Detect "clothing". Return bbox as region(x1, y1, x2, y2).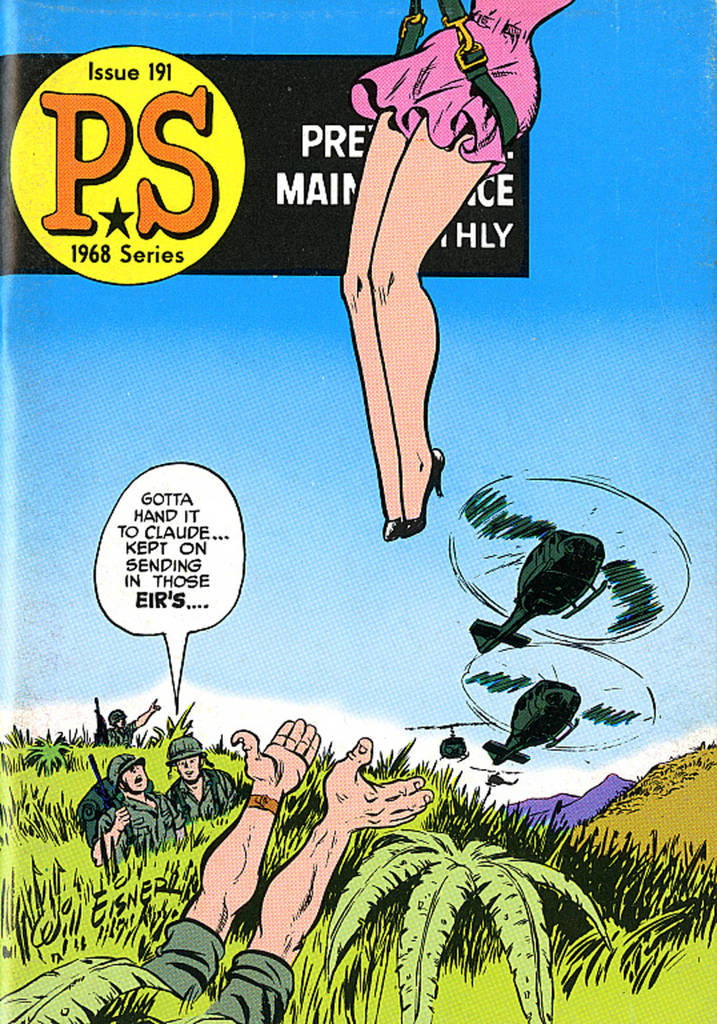
region(75, 750, 145, 829).
